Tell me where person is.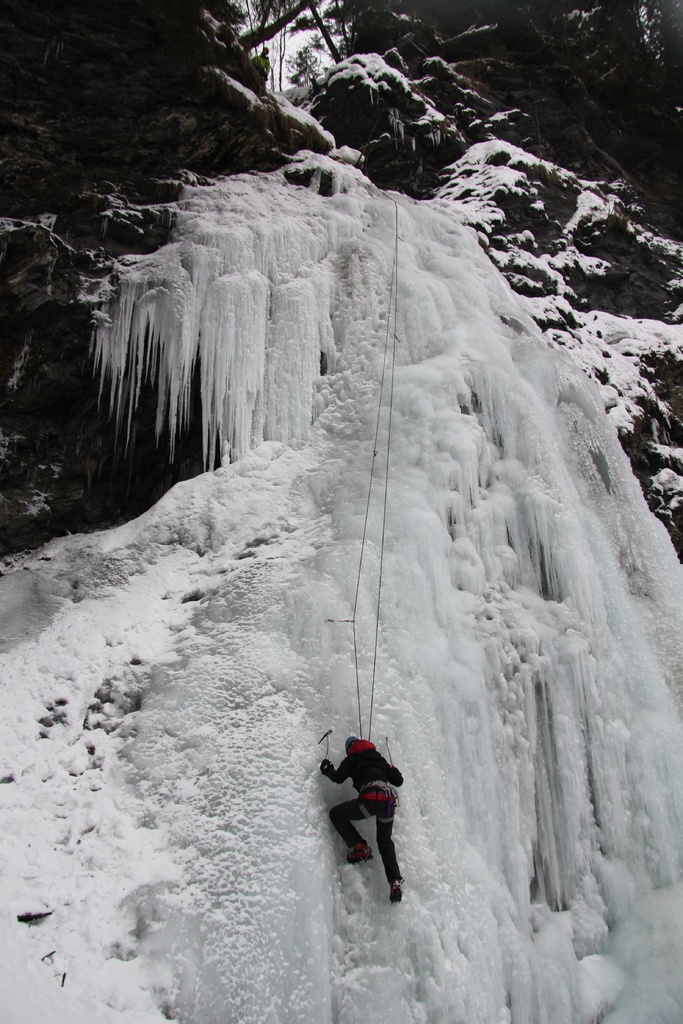
person is at bbox(317, 732, 406, 902).
